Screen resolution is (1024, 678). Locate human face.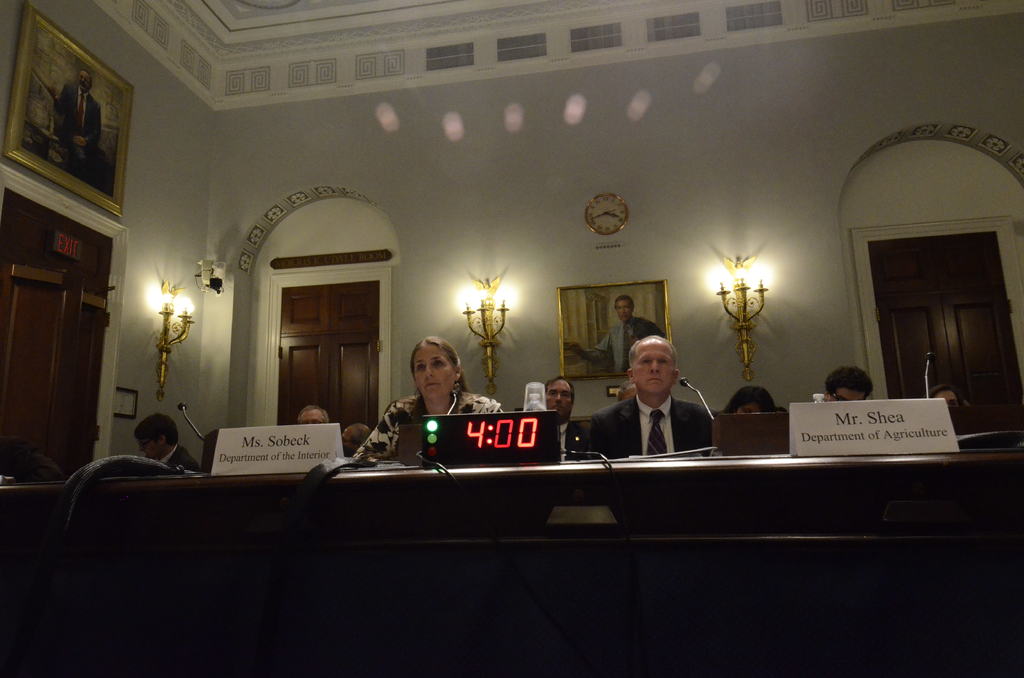
829,390,866,401.
